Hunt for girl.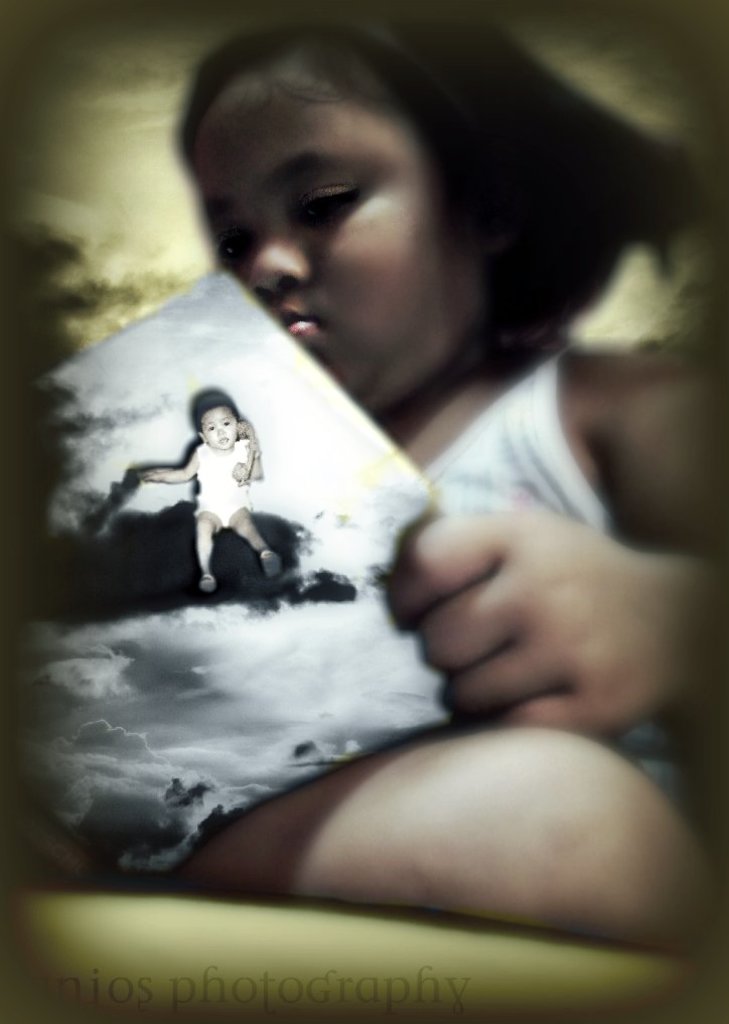
Hunted down at 136, 402, 283, 588.
